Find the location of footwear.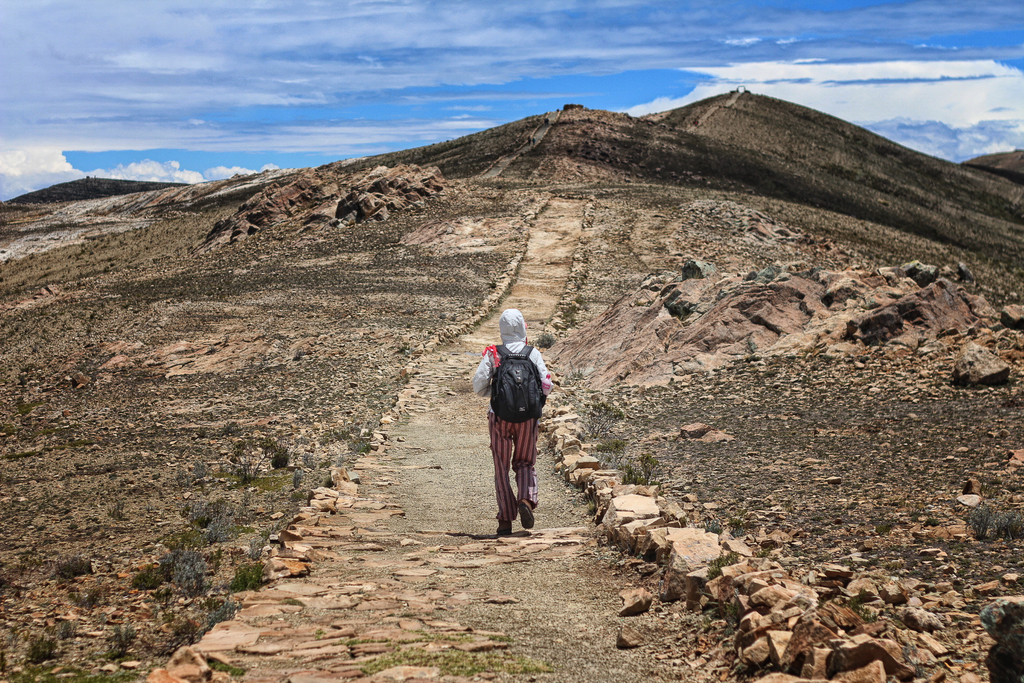
Location: 518, 499, 536, 529.
